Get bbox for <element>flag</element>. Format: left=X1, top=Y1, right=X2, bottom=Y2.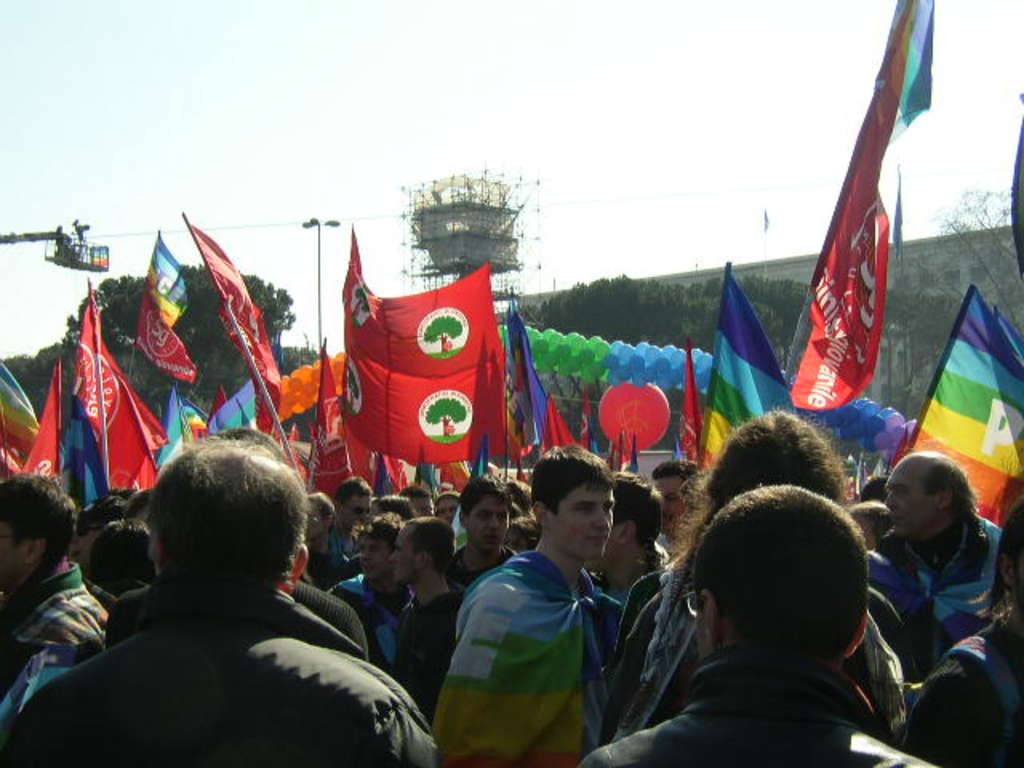
left=538, top=392, right=582, bottom=459.
